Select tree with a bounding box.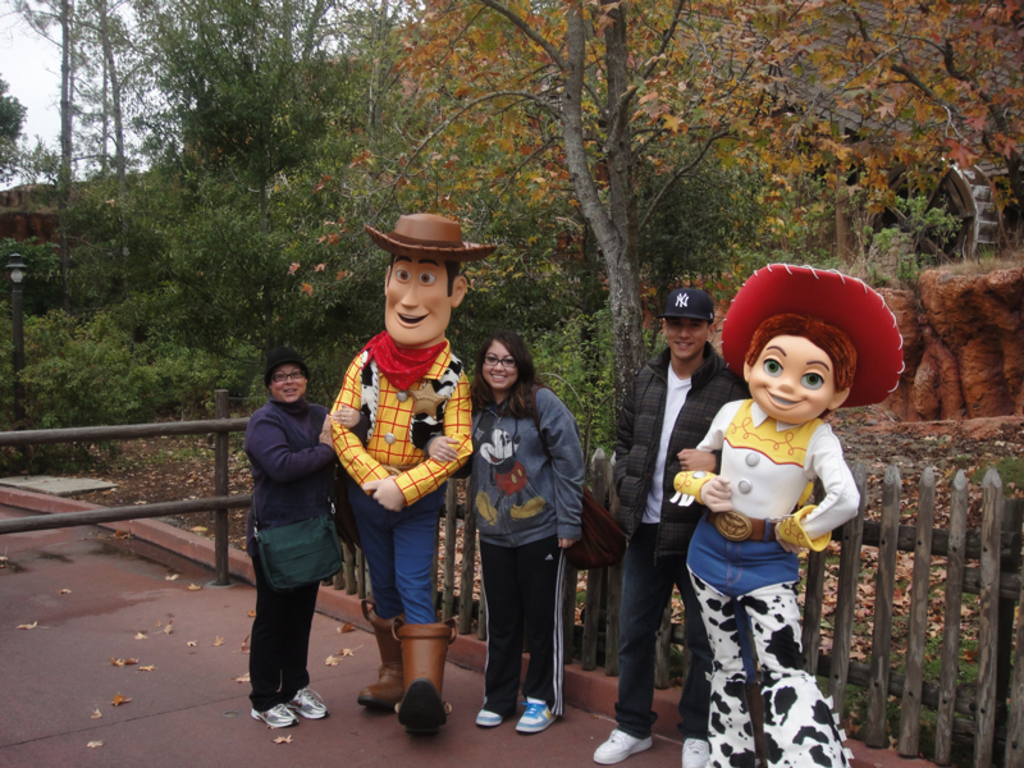
bbox(474, 0, 1023, 489).
